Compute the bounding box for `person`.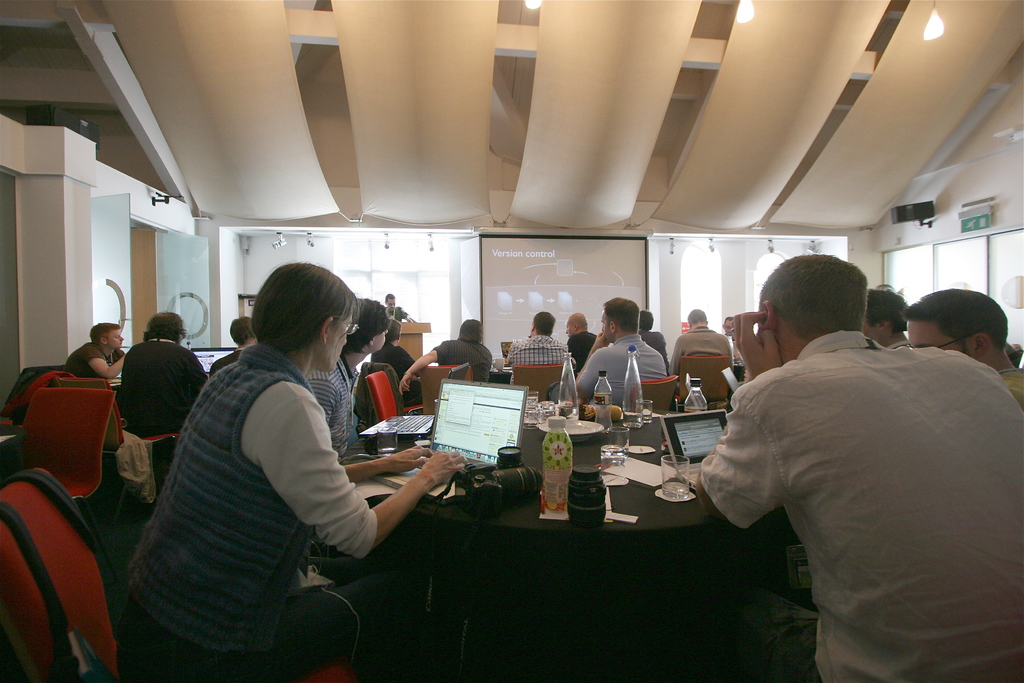
[381,289,426,325].
